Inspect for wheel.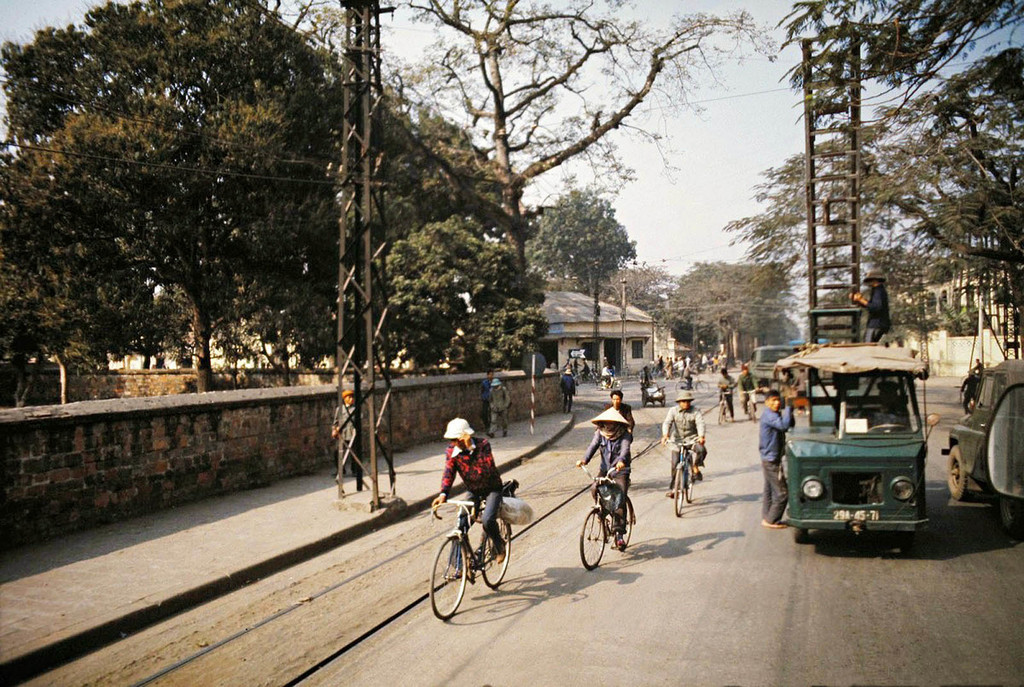
Inspection: [573,499,616,564].
